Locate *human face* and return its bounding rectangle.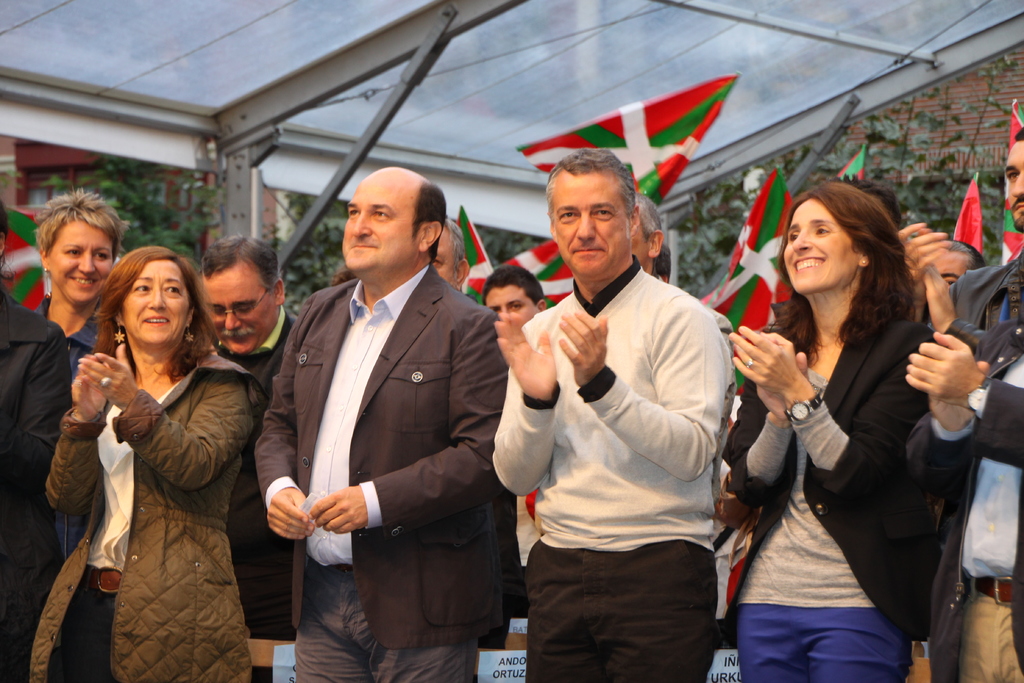
[341,177,419,270].
